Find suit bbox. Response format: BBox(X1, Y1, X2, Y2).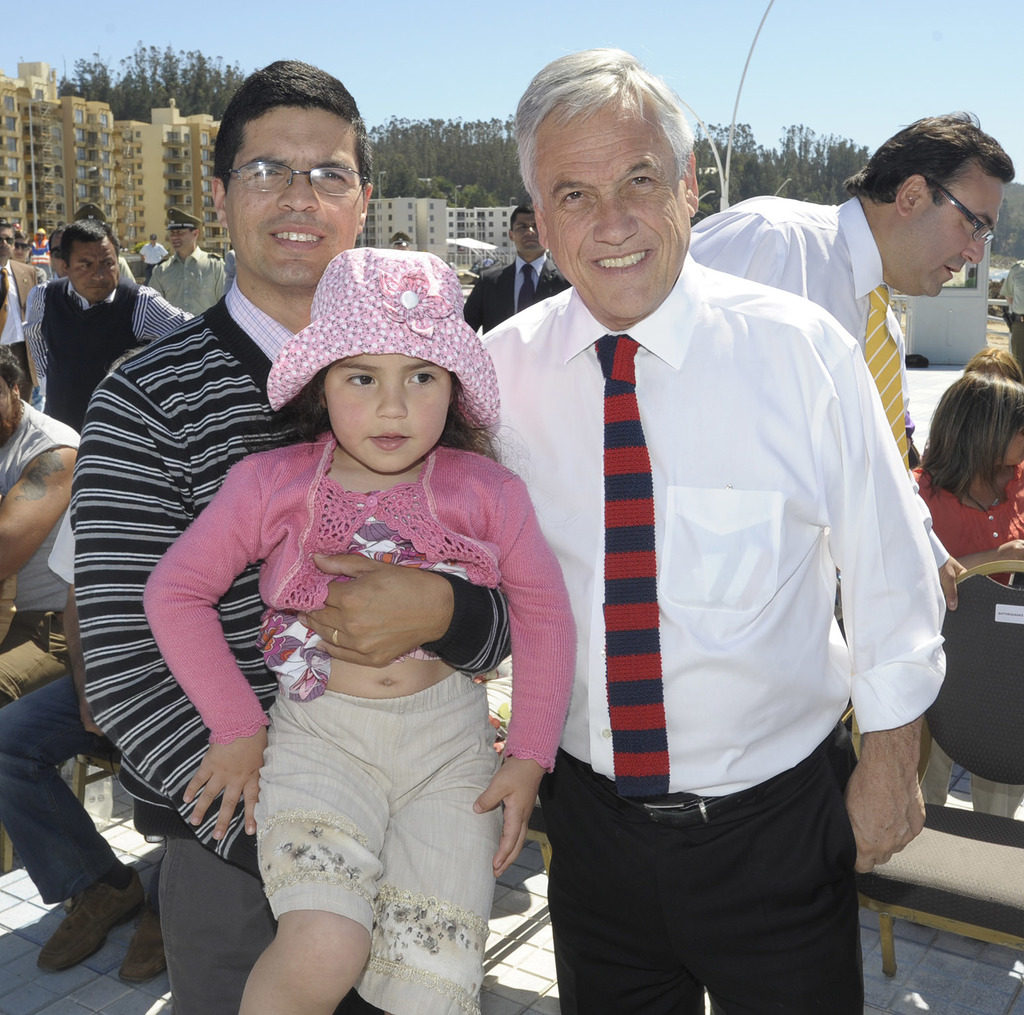
BBox(0, 261, 42, 401).
